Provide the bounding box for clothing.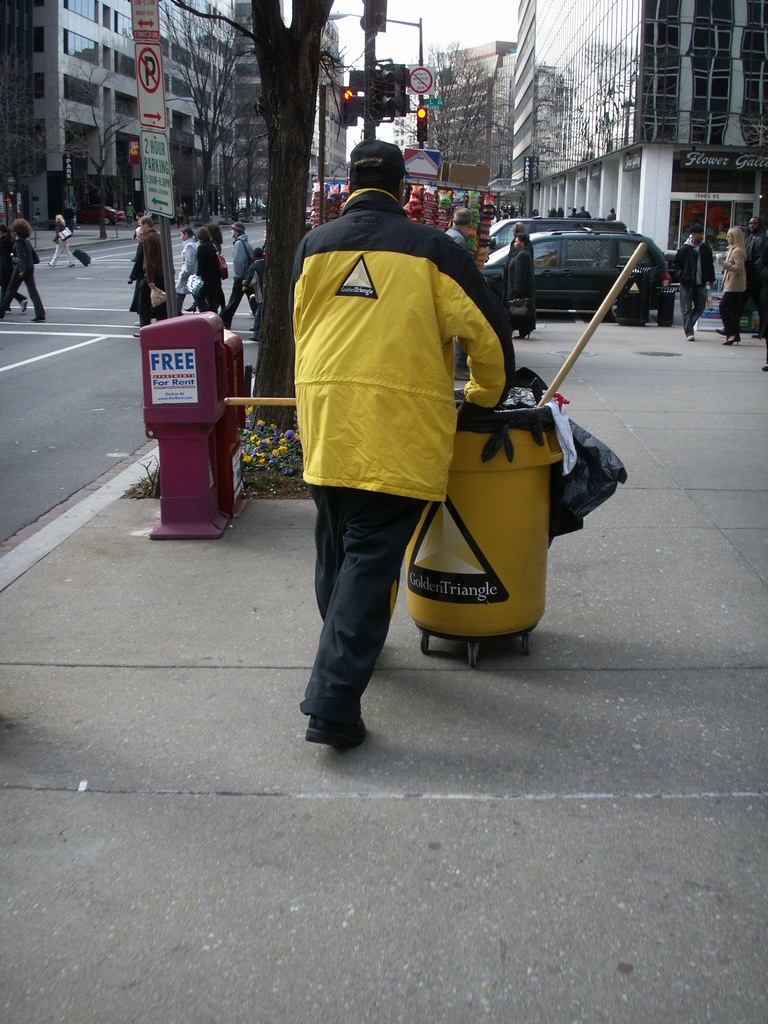
detection(0, 232, 26, 309).
